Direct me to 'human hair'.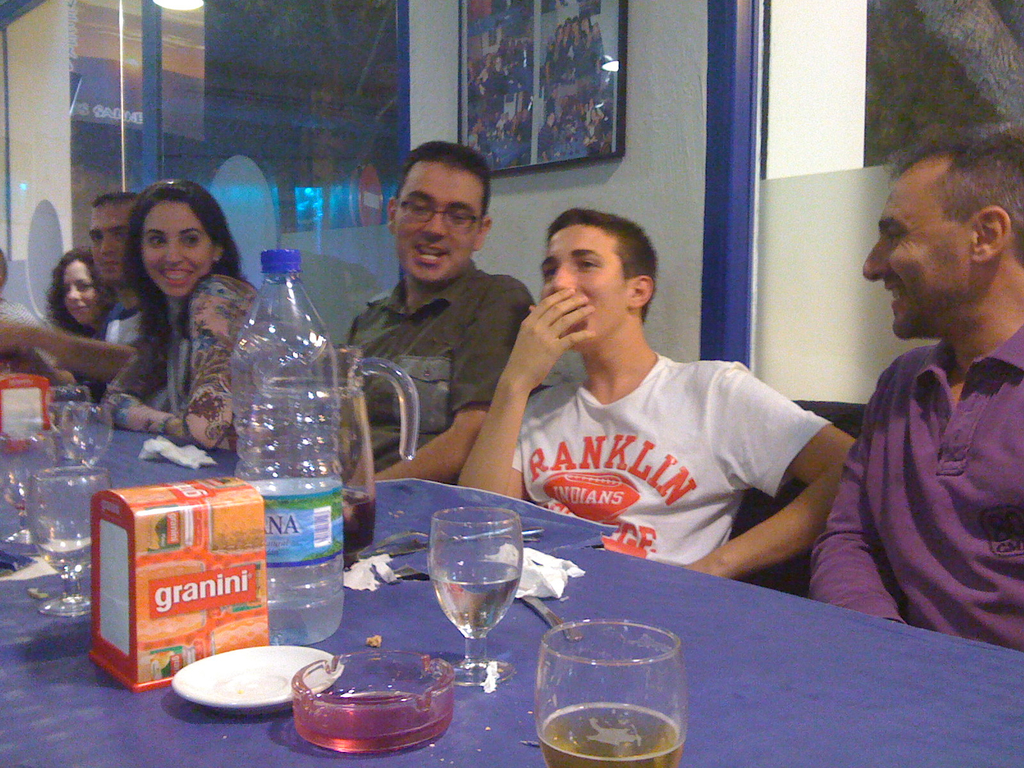
Direction: BBox(471, 124, 480, 132).
